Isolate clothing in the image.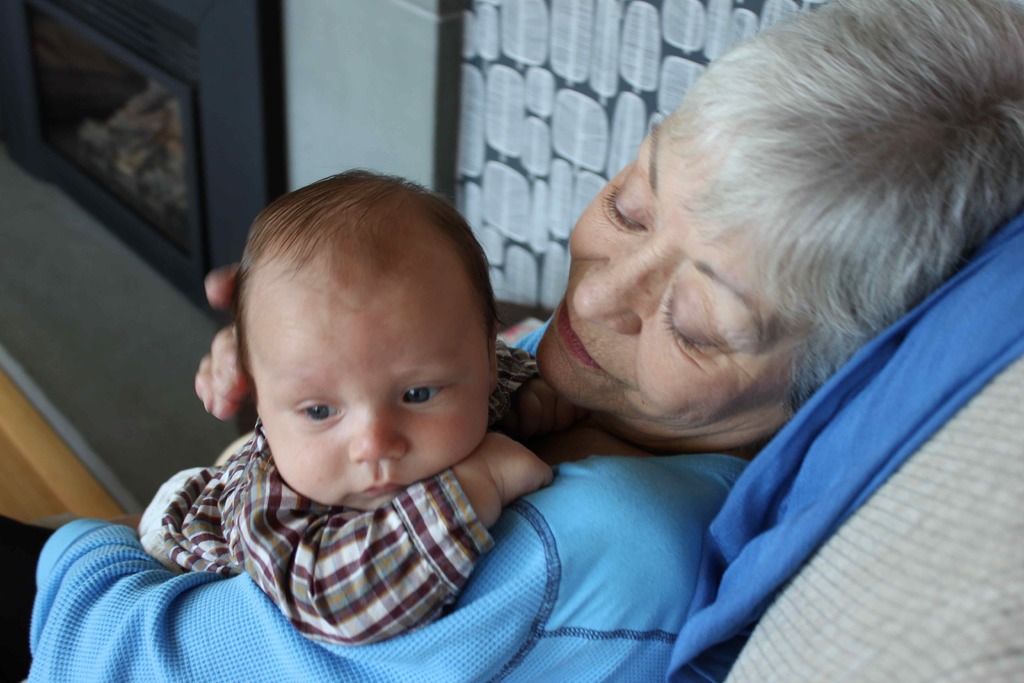
Isolated region: [33,309,748,682].
